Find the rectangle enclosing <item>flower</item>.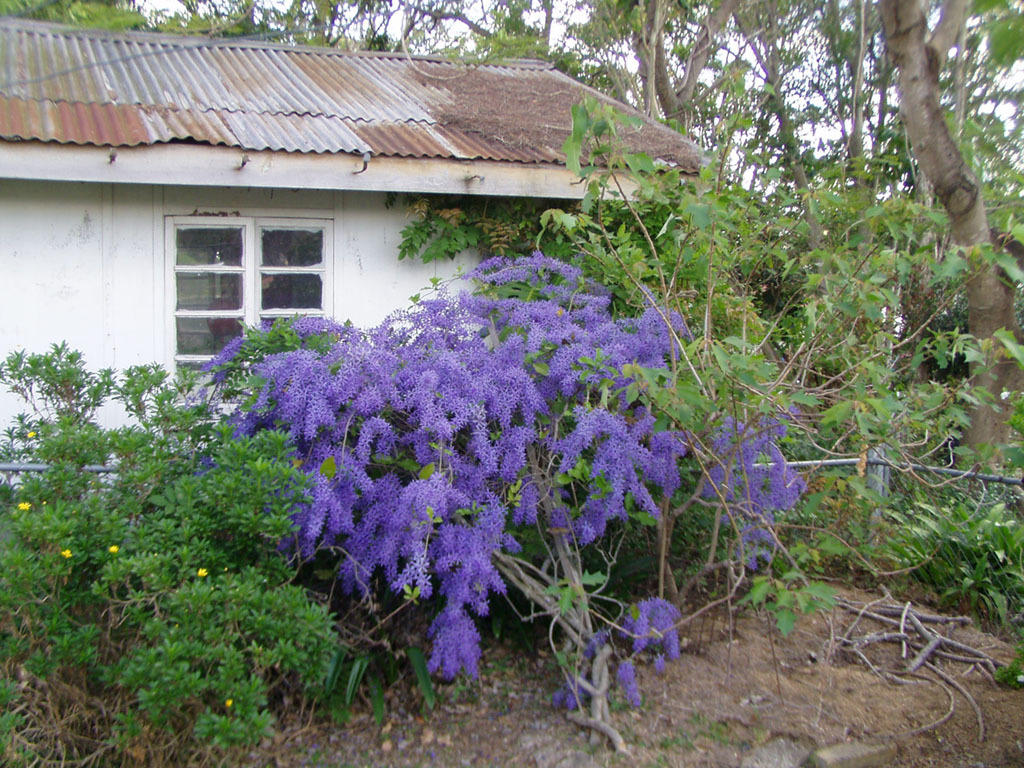
x1=198 y1=568 x2=205 y2=578.
